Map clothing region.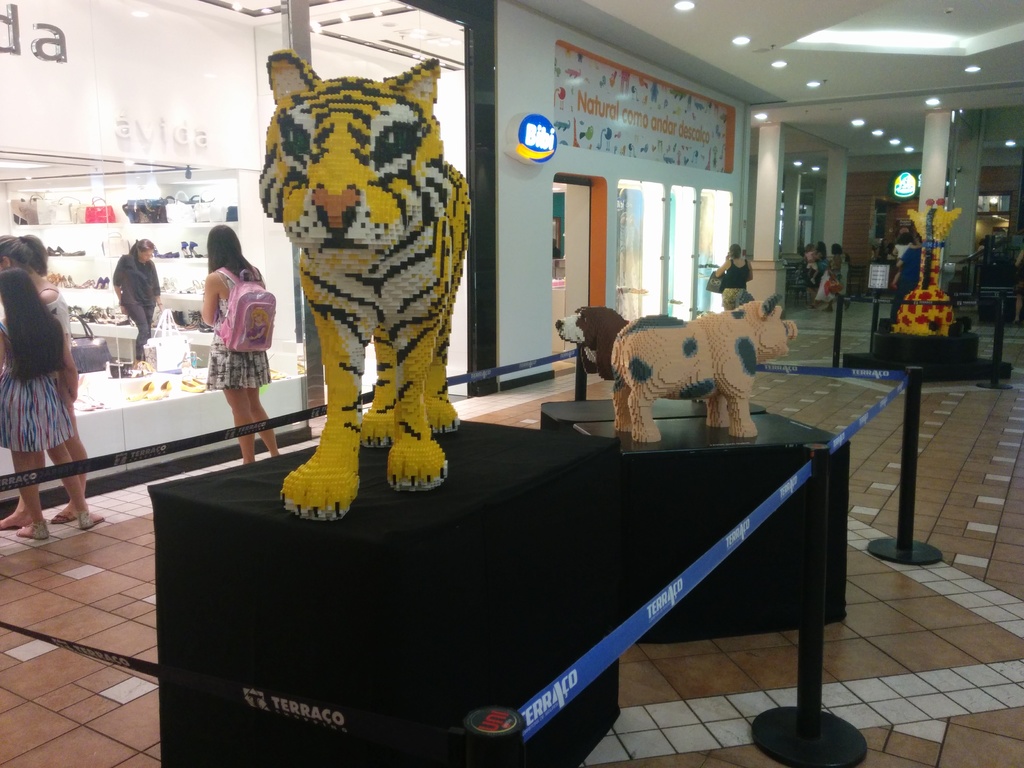
Mapped to 113, 256, 164, 352.
